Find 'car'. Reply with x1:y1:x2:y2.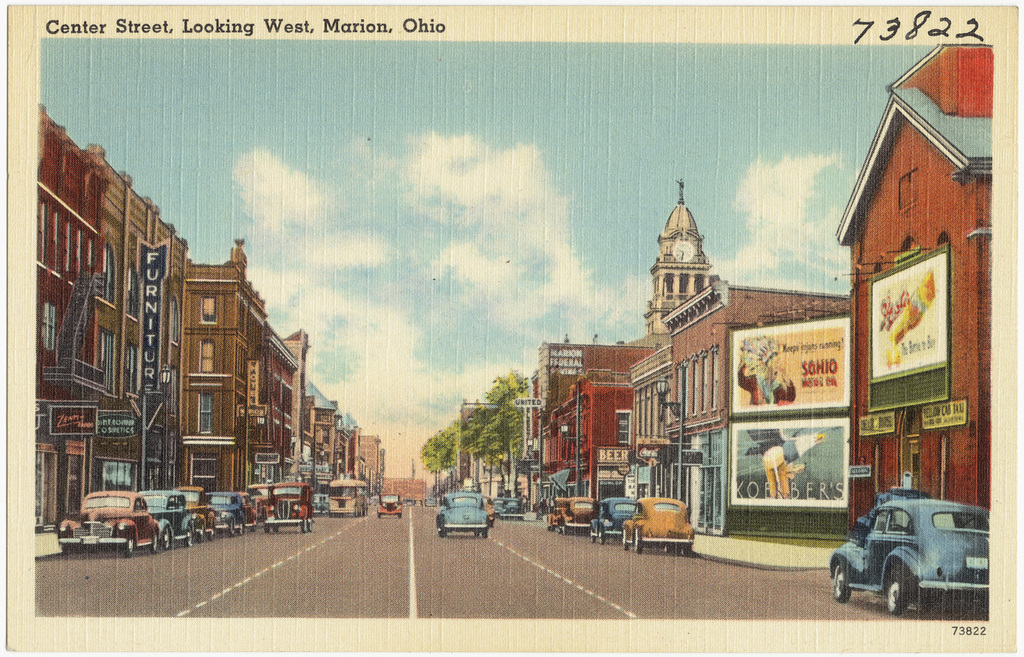
830:485:1001:615.
